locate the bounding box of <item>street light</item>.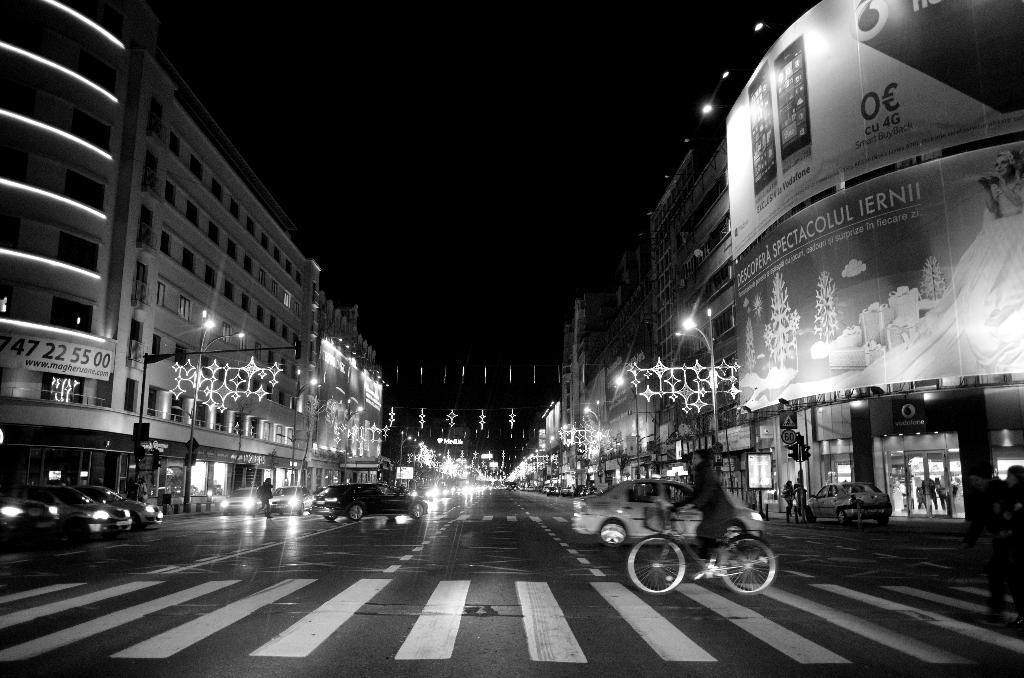
Bounding box: (614,364,645,490).
